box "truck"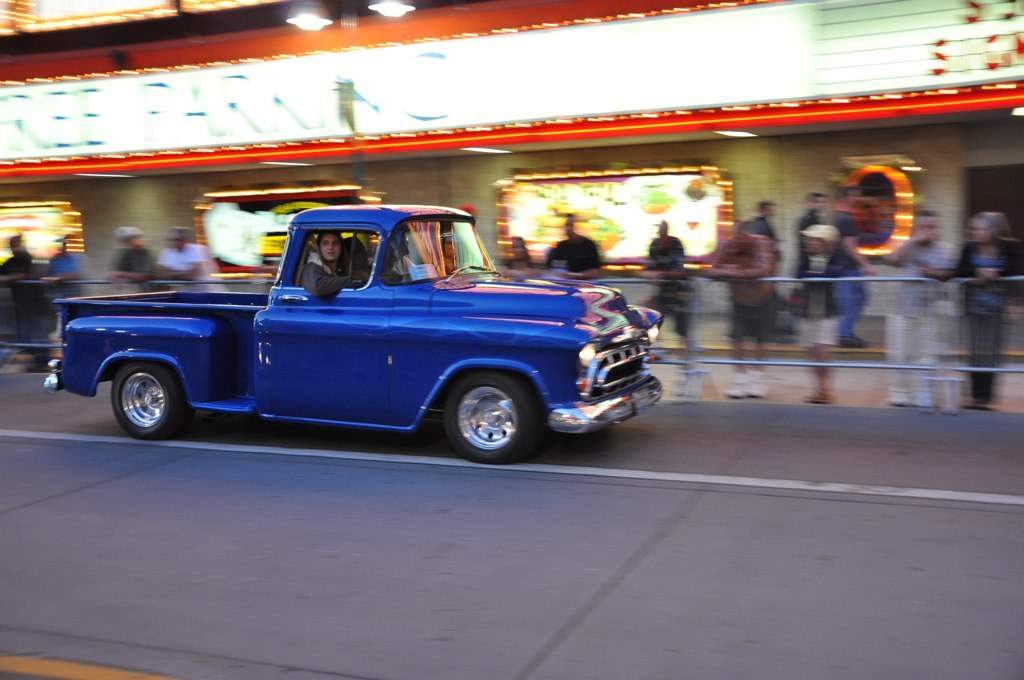
select_region(67, 203, 675, 474)
